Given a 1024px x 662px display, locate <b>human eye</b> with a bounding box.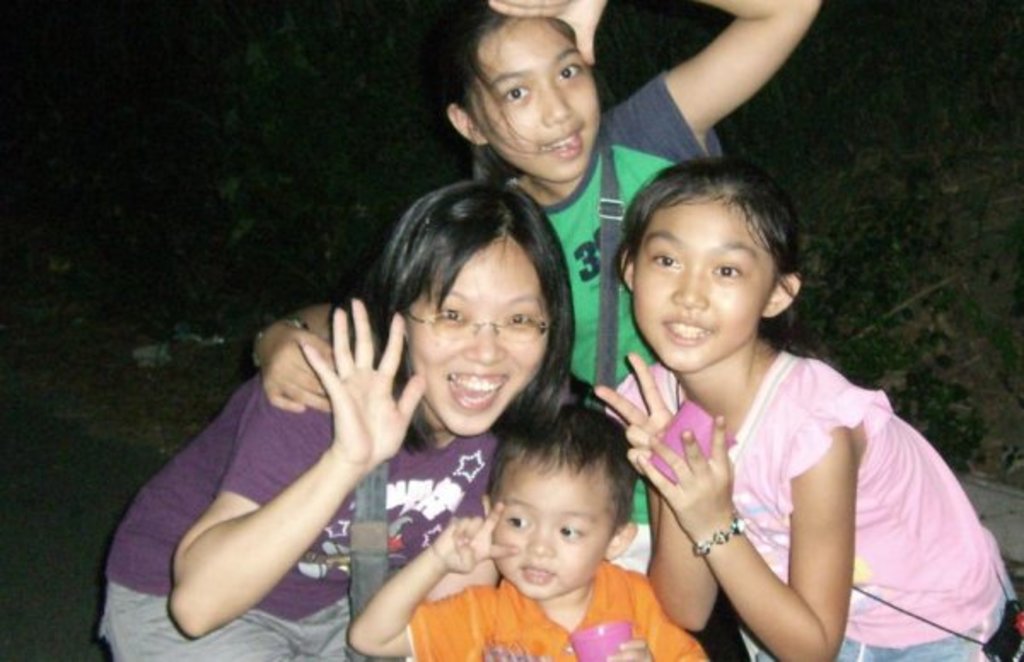
Located: box(505, 307, 539, 334).
